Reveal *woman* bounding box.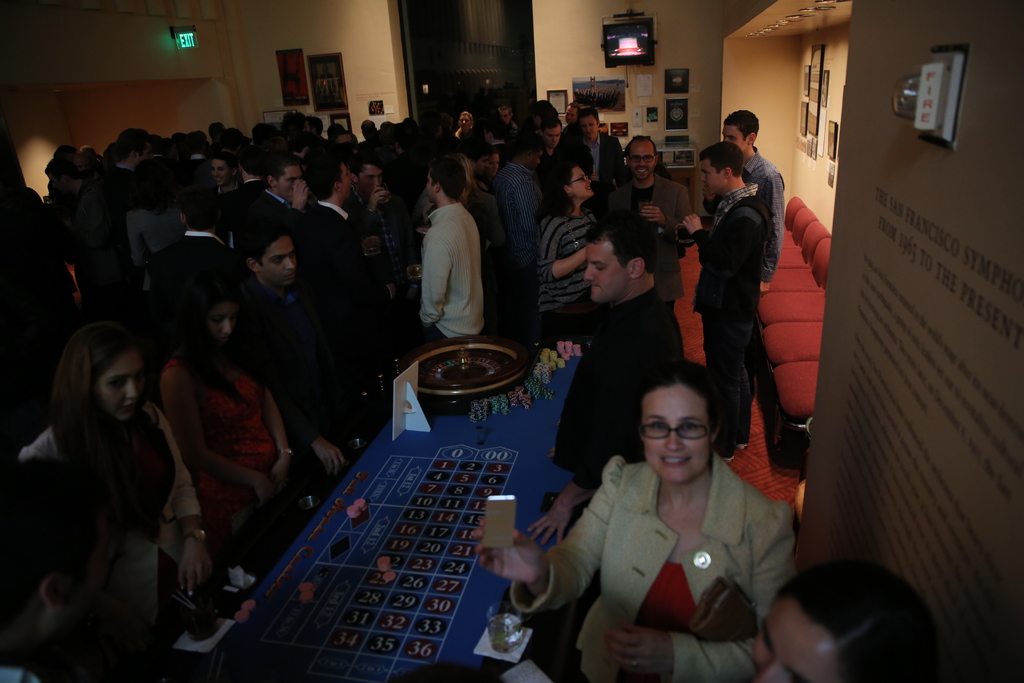
Revealed: left=535, top=165, right=598, bottom=296.
